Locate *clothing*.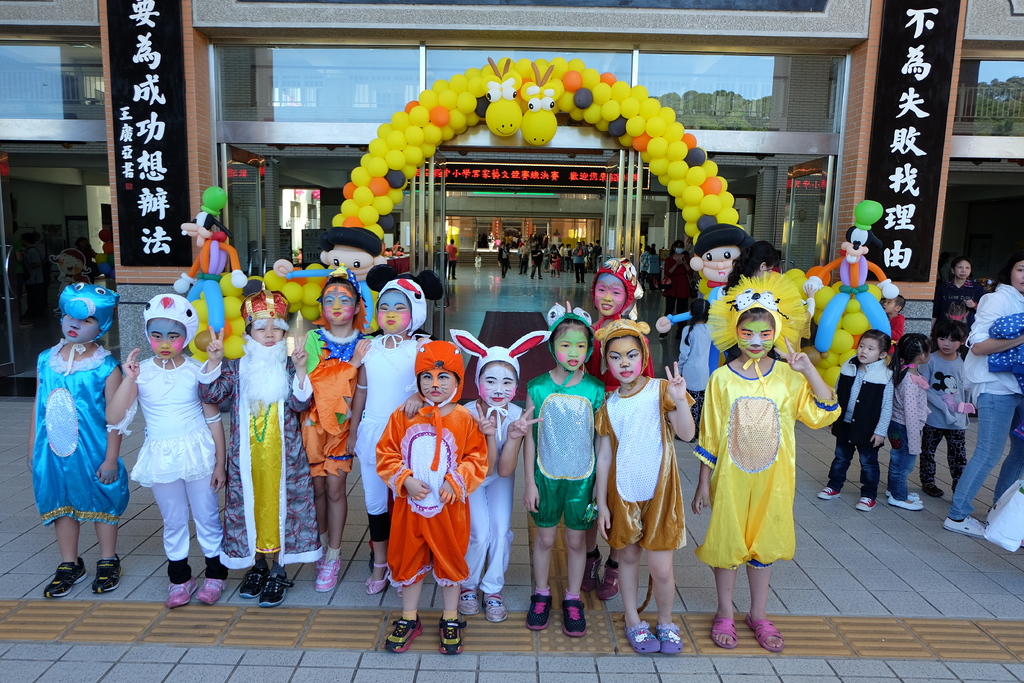
Bounding box: bbox=[520, 245, 528, 276].
